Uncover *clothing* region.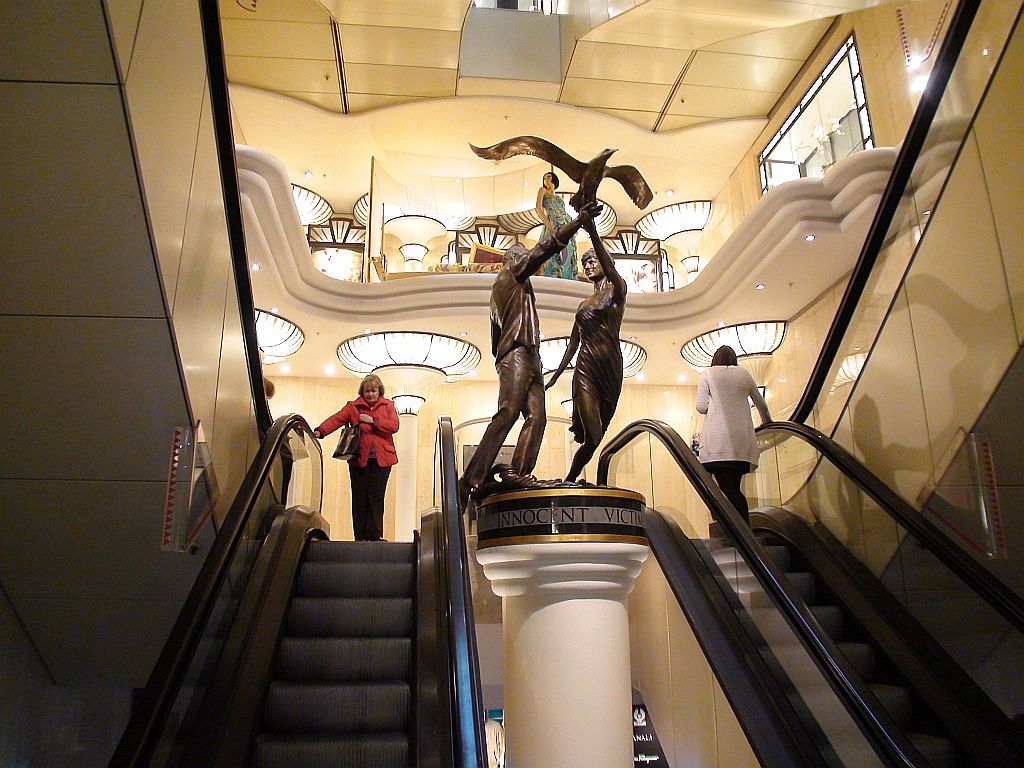
Uncovered: x1=316, y1=393, x2=401, y2=537.
